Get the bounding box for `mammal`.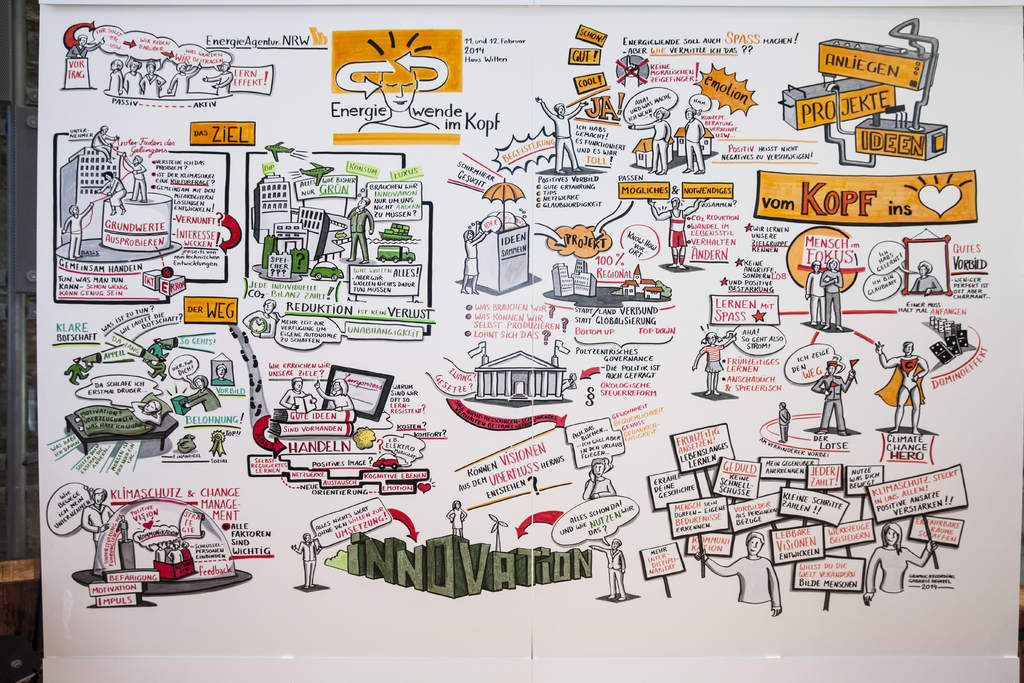
810 357 855 438.
